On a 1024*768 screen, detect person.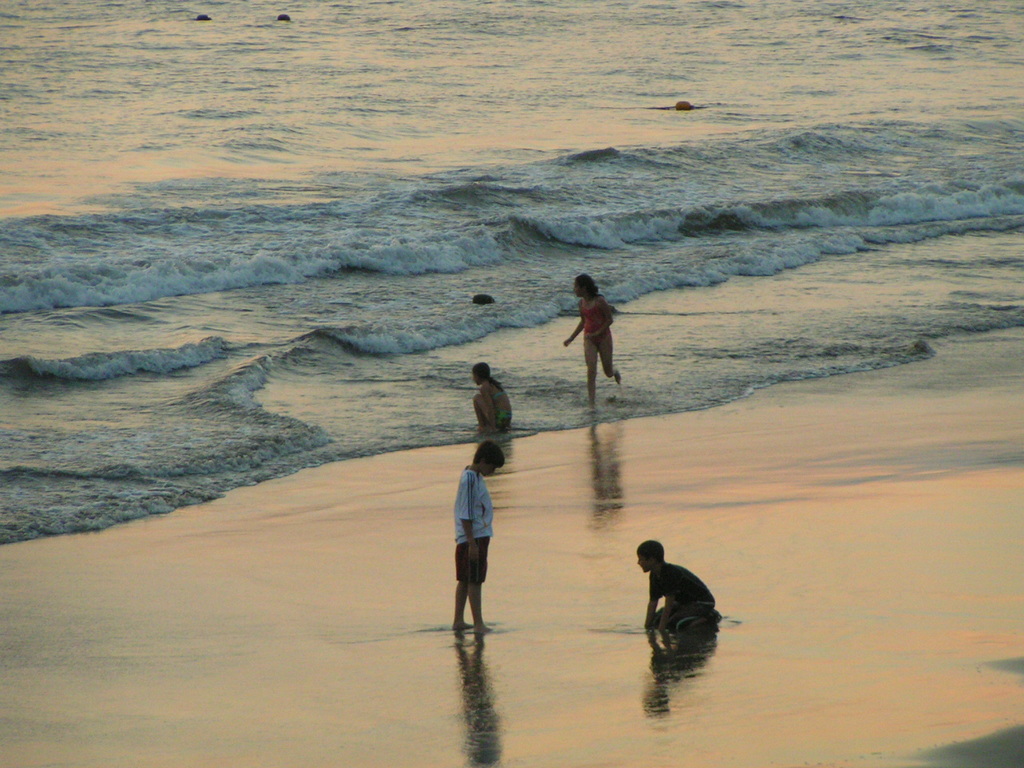
Rect(560, 272, 622, 408).
